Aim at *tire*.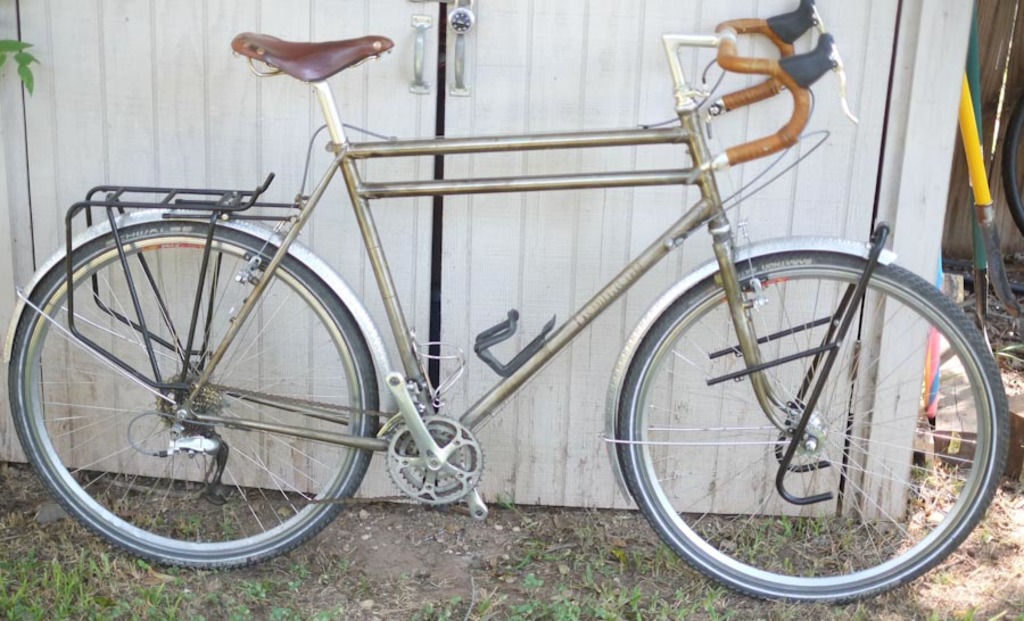
Aimed at select_region(636, 238, 990, 596).
